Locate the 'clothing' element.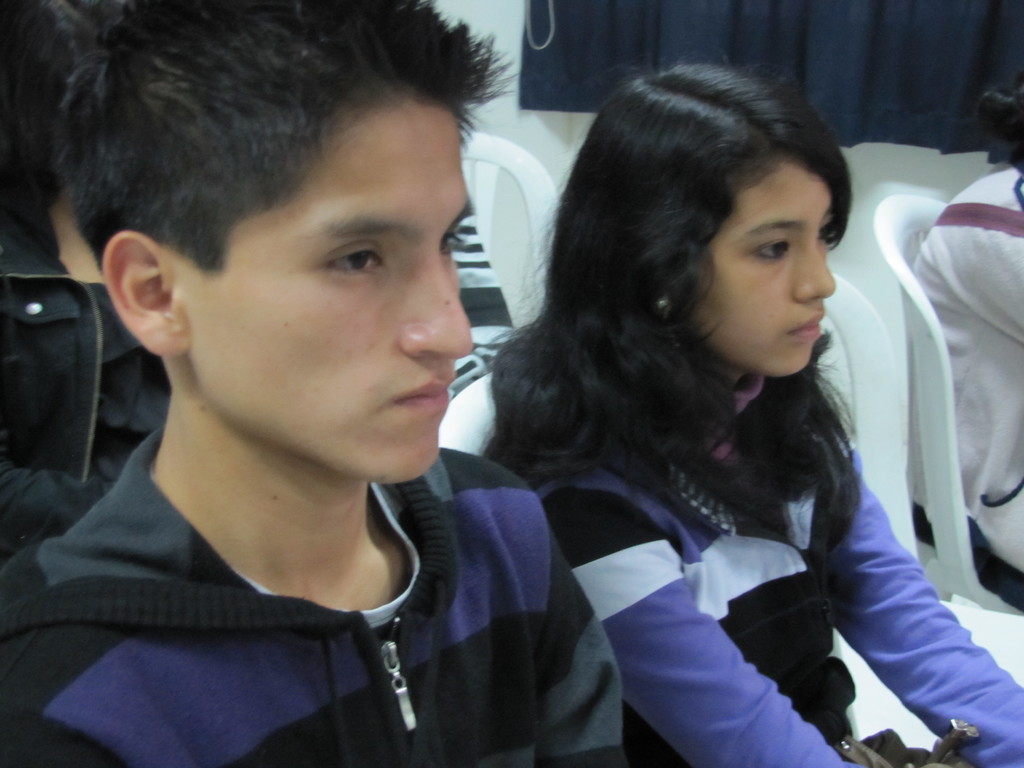
Element bbox: region(0, 175, 168, 559).
